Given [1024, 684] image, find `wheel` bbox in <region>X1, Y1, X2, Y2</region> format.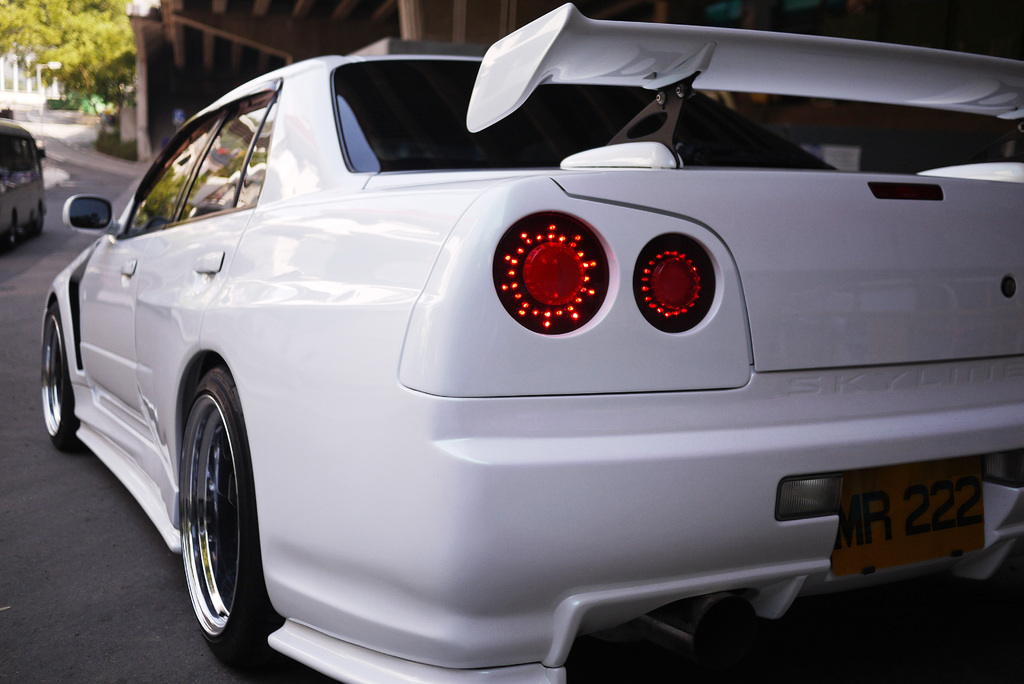
<region>164, 357, 255, 647</region>.
